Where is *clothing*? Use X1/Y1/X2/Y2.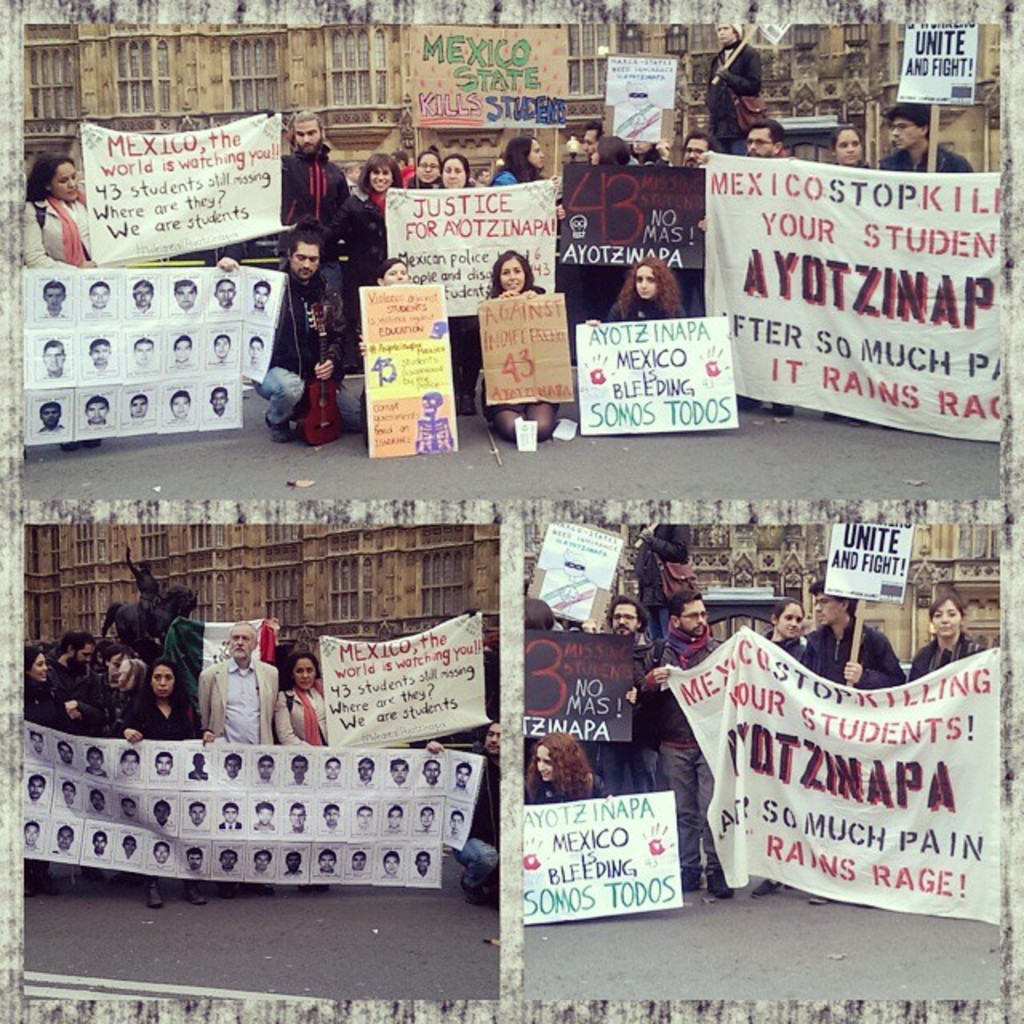
331/194/389/277.
